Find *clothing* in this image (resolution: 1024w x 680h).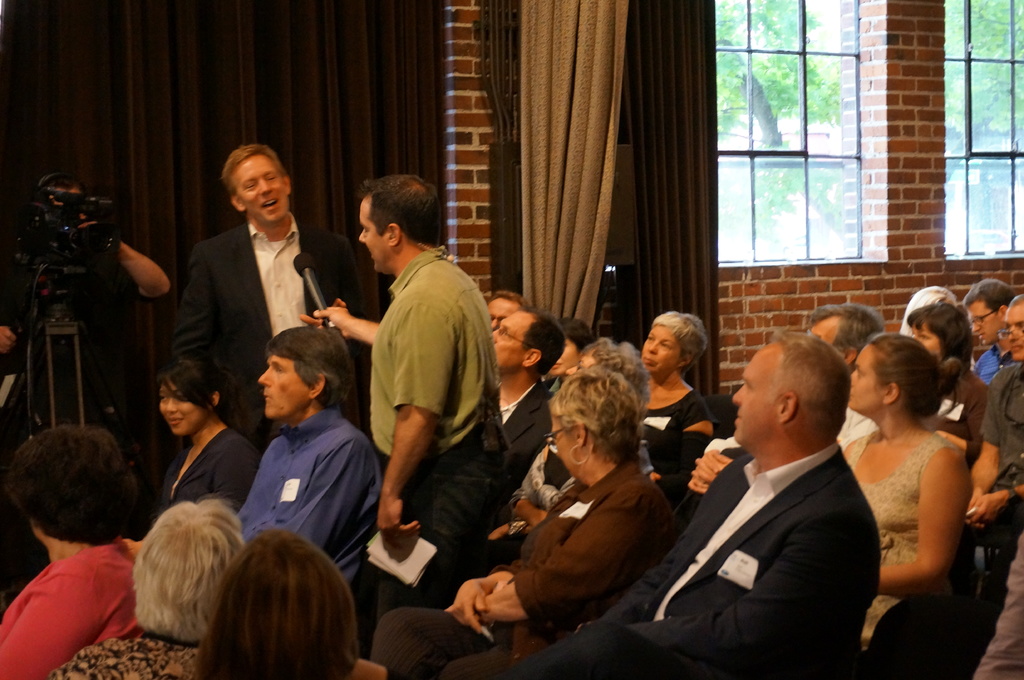
6,515,144,672.
